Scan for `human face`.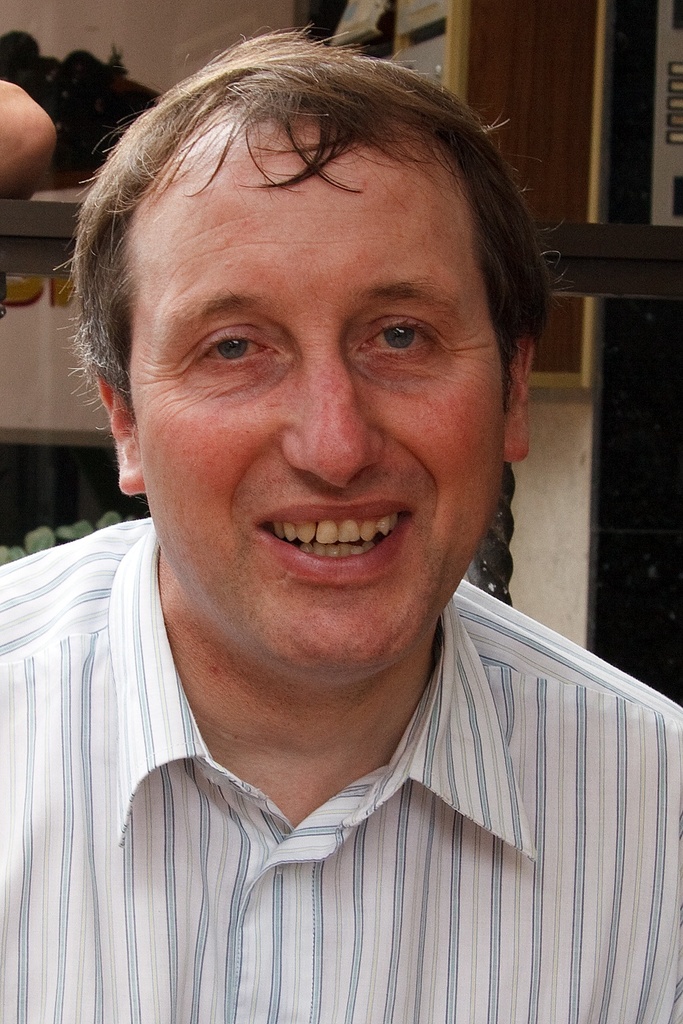
Scan result: bbox=(130, 105, 505, 672).
